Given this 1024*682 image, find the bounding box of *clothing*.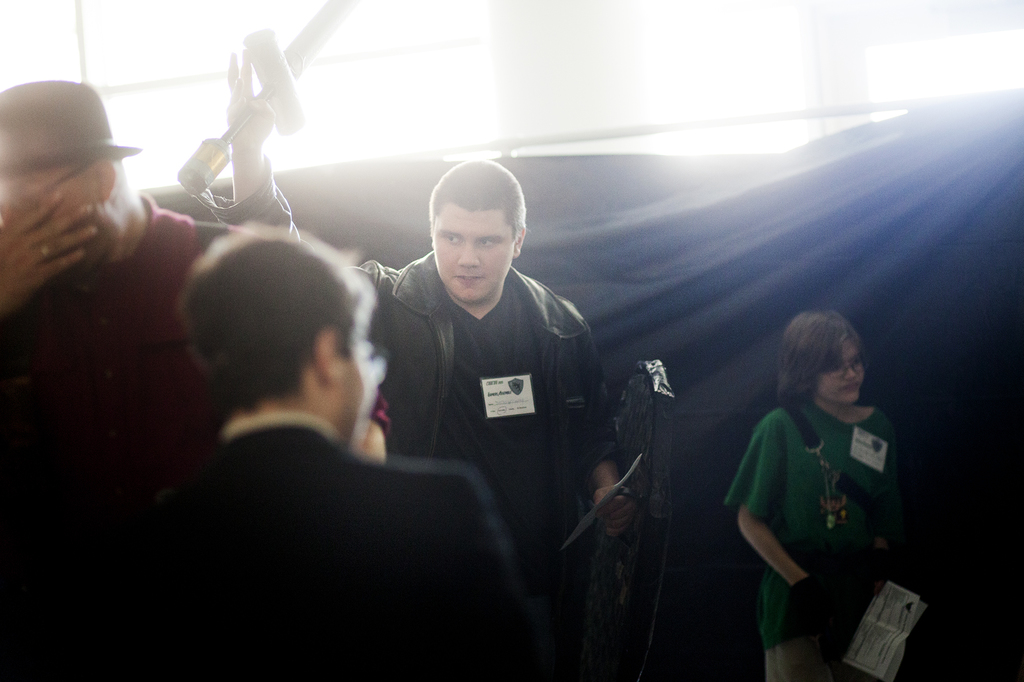
[68, 409, 547, 681].
